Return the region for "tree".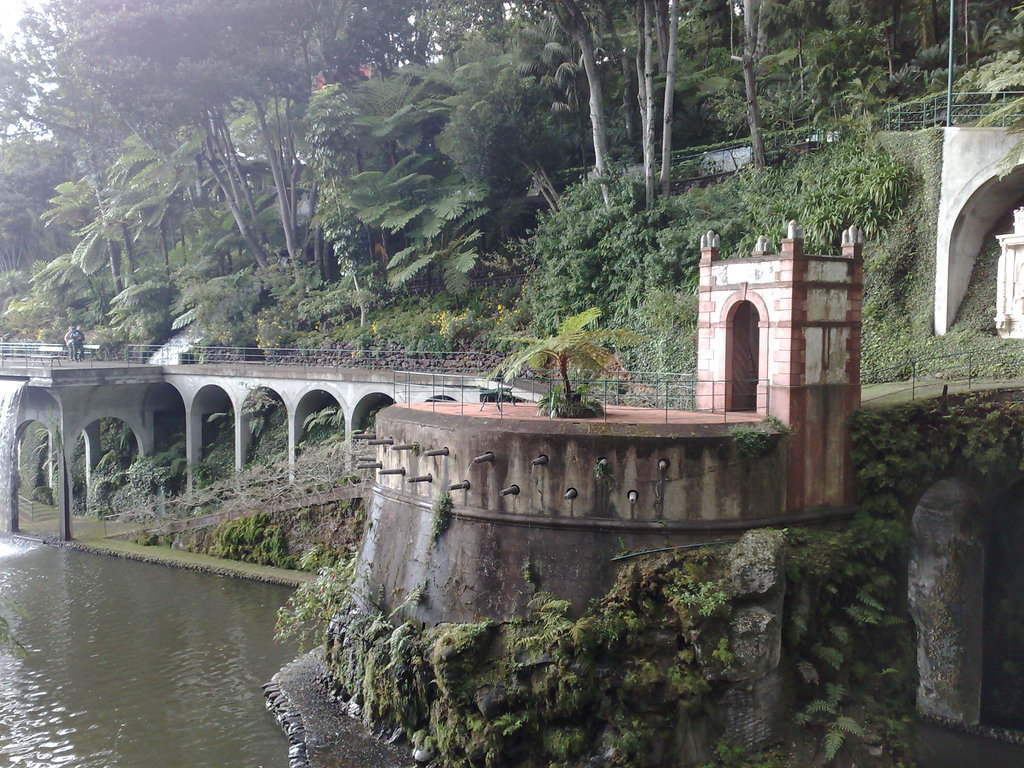
rect(634, 0, 649, 213).
